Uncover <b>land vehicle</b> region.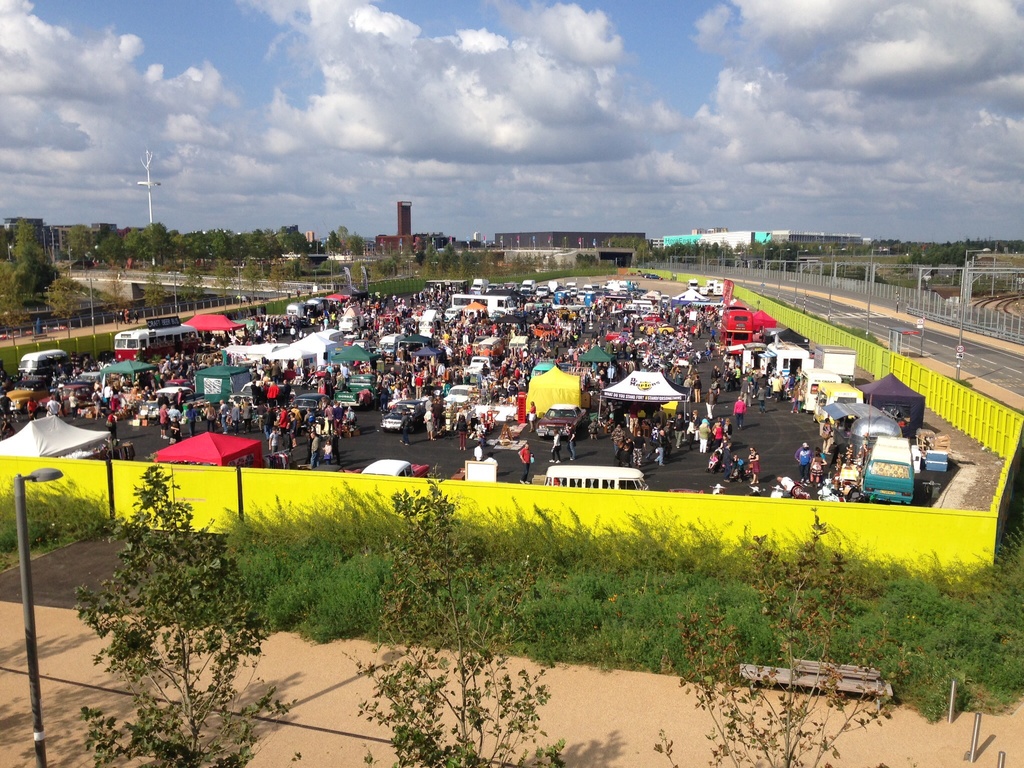
Uncovered: <bbox>352, 337, 372, 353</bbox>.
